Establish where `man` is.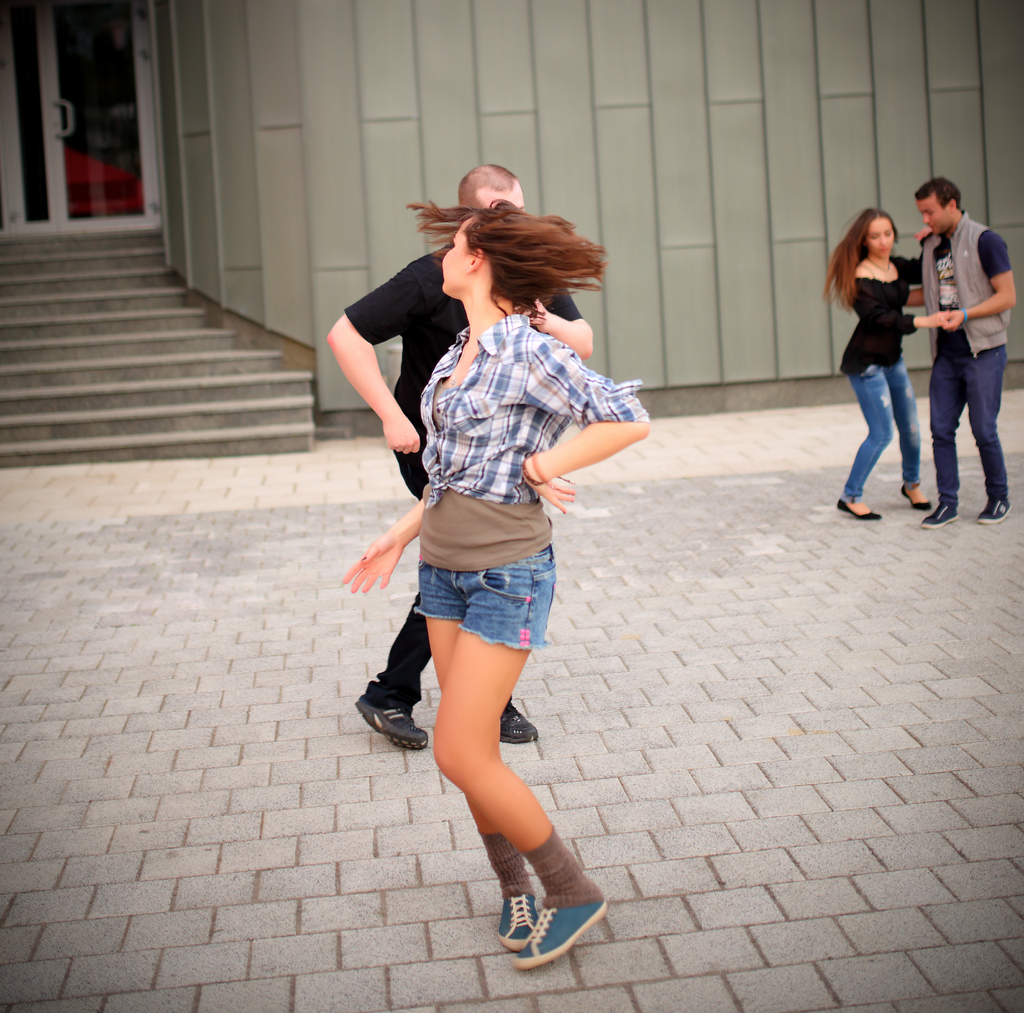
Established at 322,162,593,750.
